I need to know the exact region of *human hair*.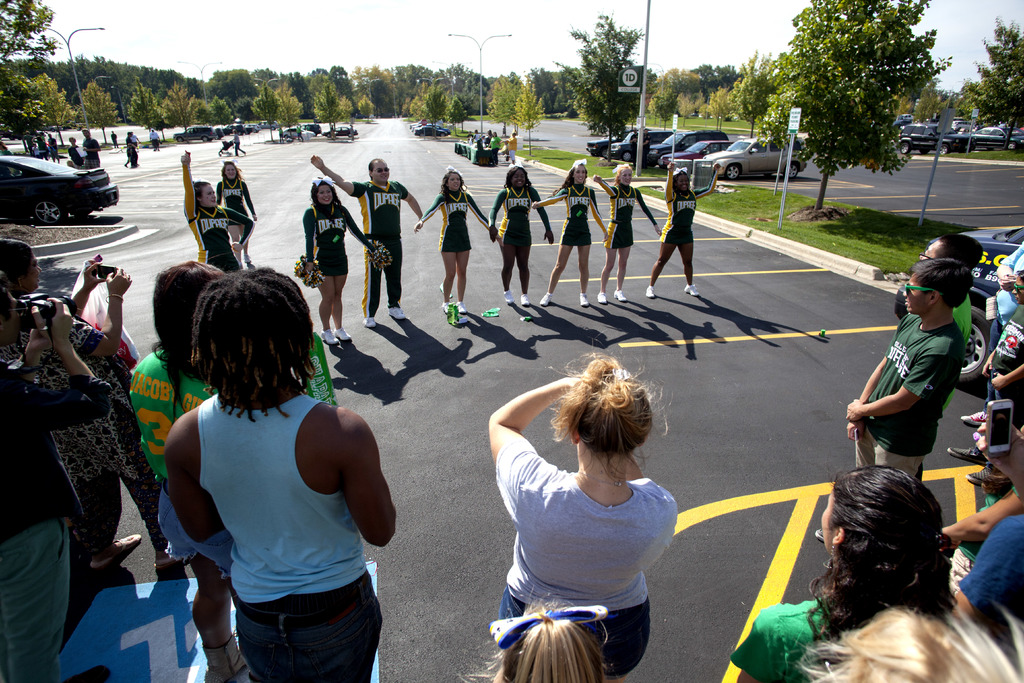
Region: (left=0, top=236, right=26, bottom=284).
